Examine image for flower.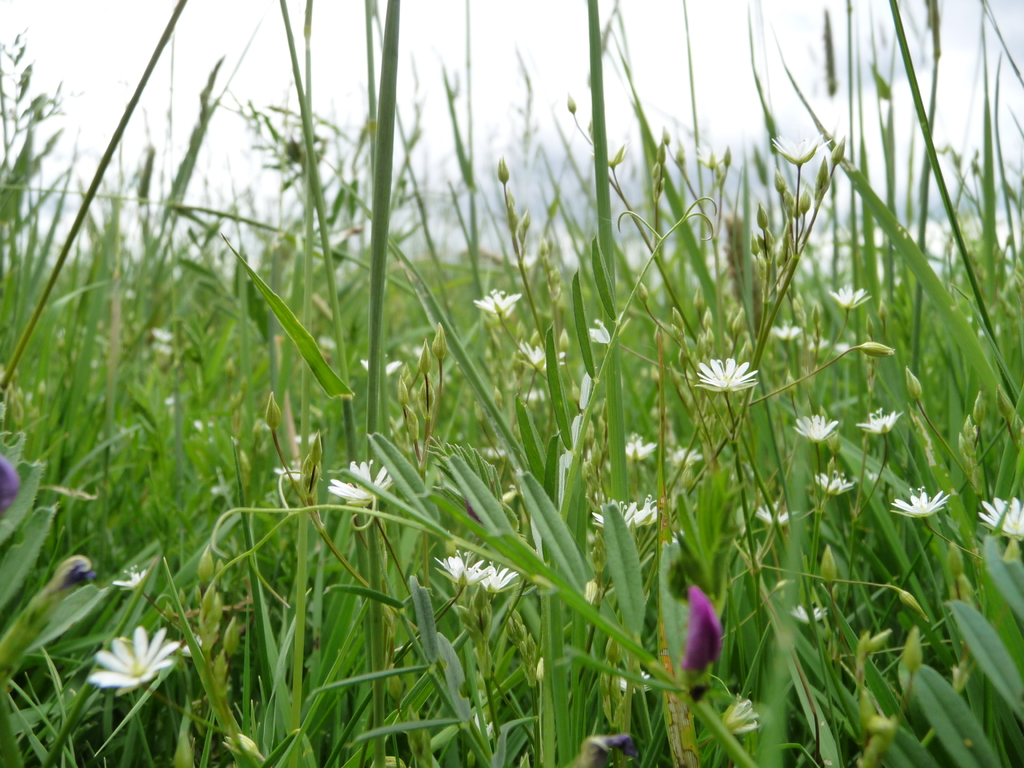
Examination result: left=520, top=339, right=567, bottom=372.
